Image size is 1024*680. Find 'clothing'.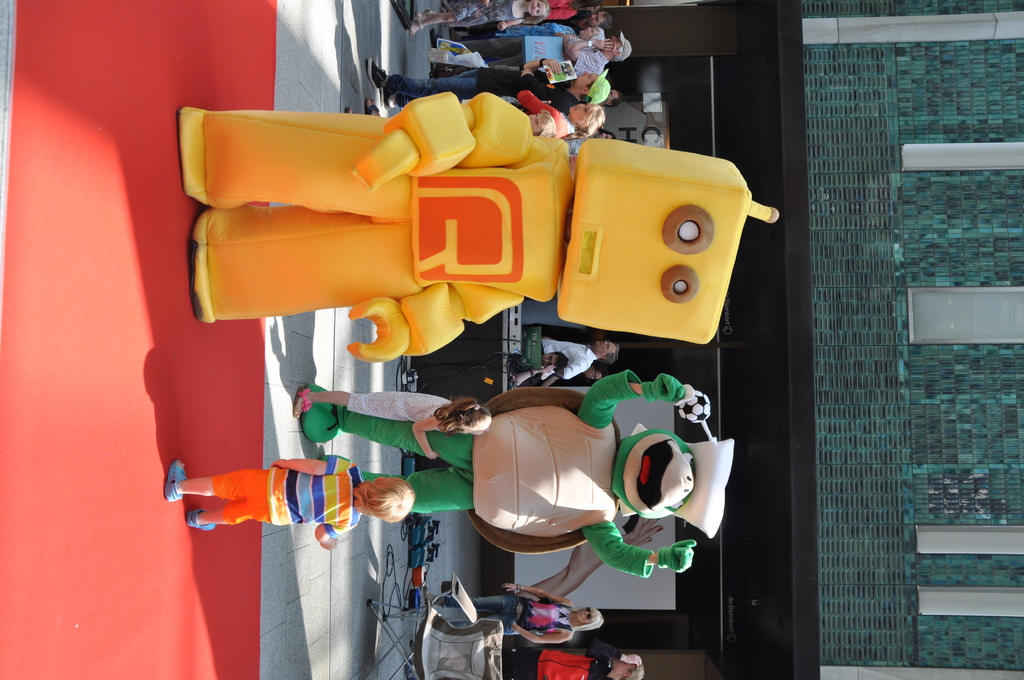
detection(266, 450, 361, 541).
